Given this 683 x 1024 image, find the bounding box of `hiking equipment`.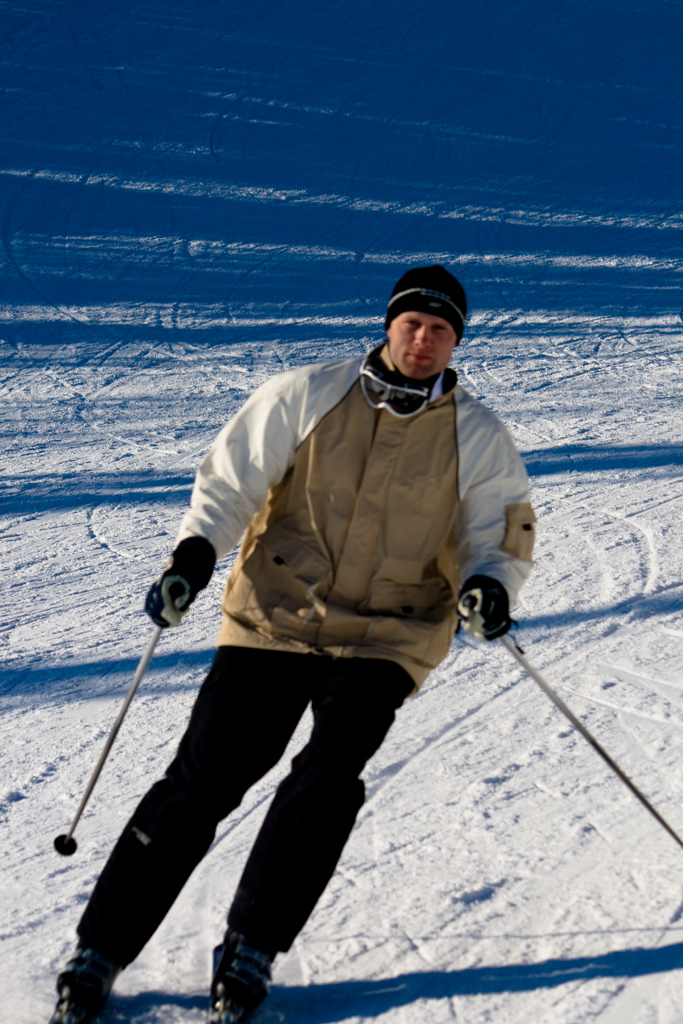
BBox(459, 588, 682, 850).
